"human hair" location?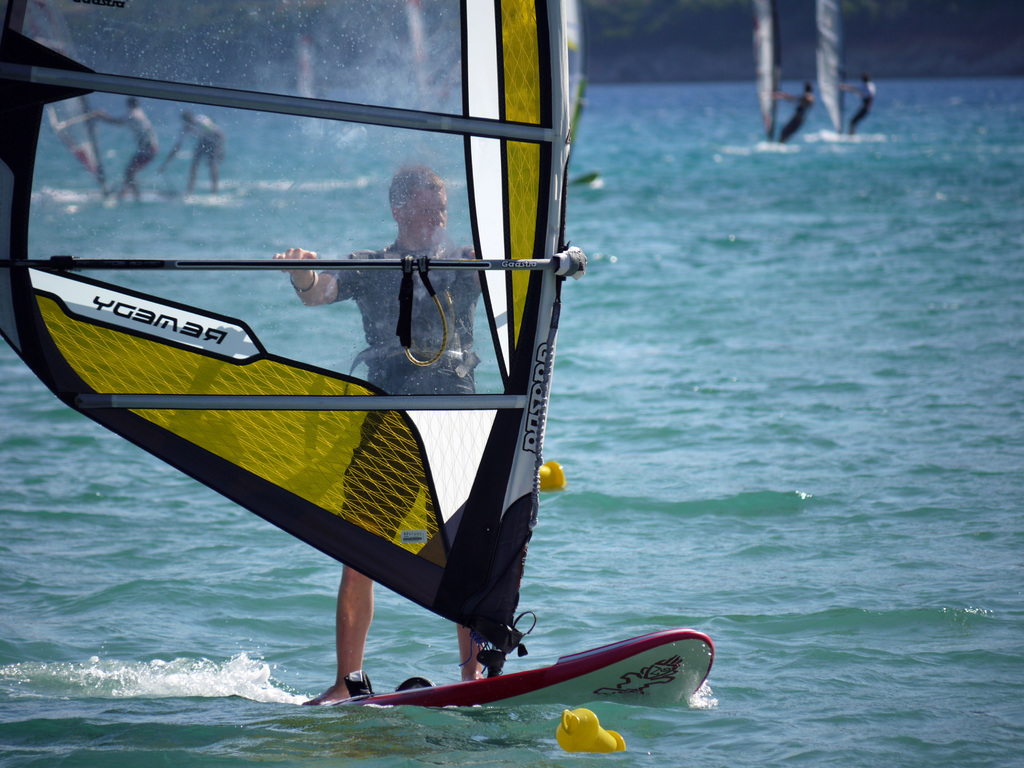
detection(388, 166, 435, 211)
